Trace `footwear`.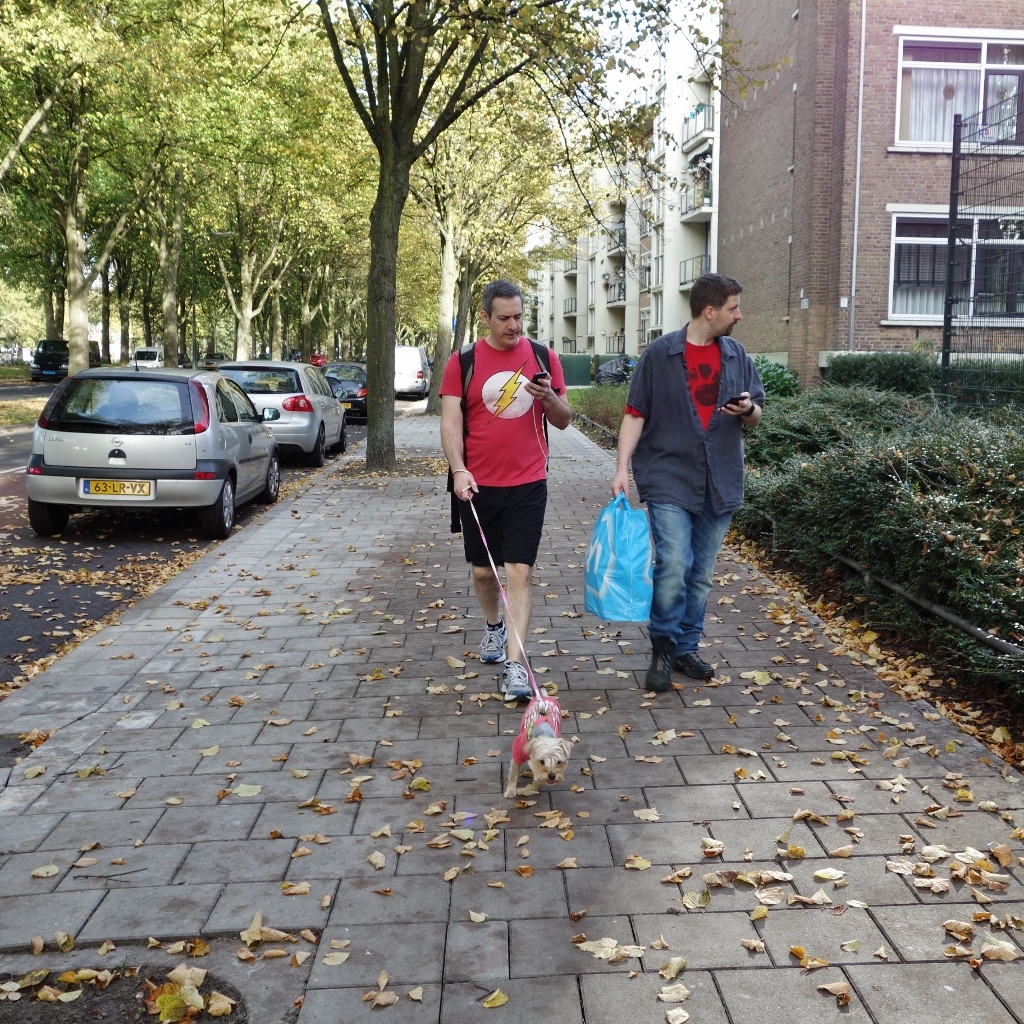
Traced to box=[474, 616, 508, 667].
